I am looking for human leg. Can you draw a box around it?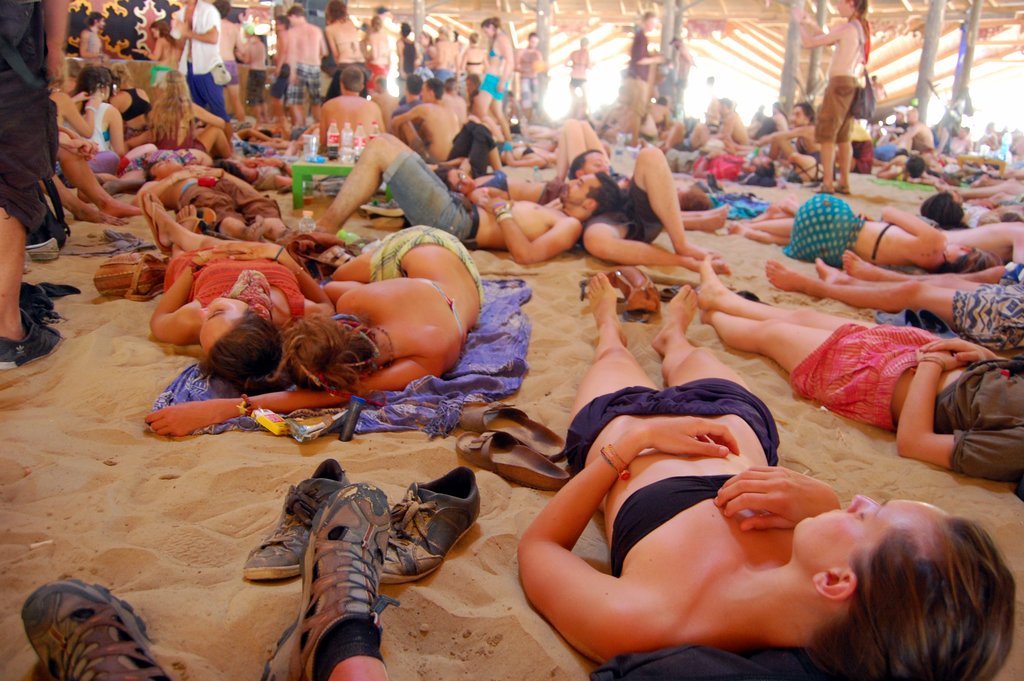
Sure, the bounding box is 257:491:385:680.
